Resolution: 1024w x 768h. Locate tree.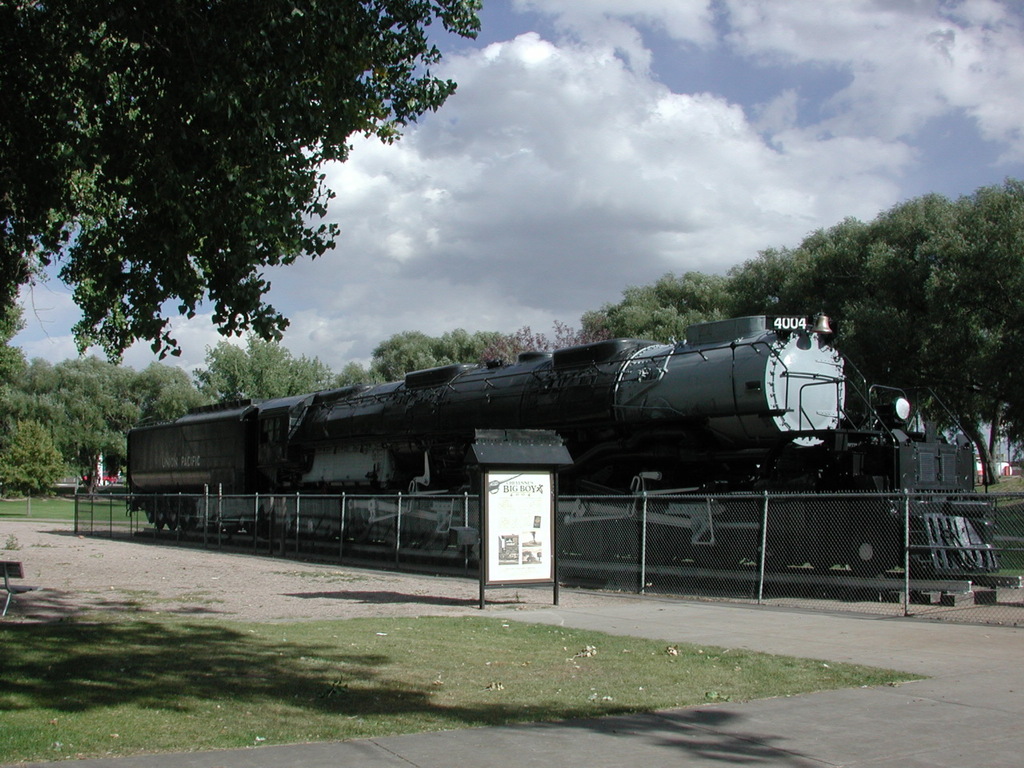
l=373, t=326, r=498, b=383.
